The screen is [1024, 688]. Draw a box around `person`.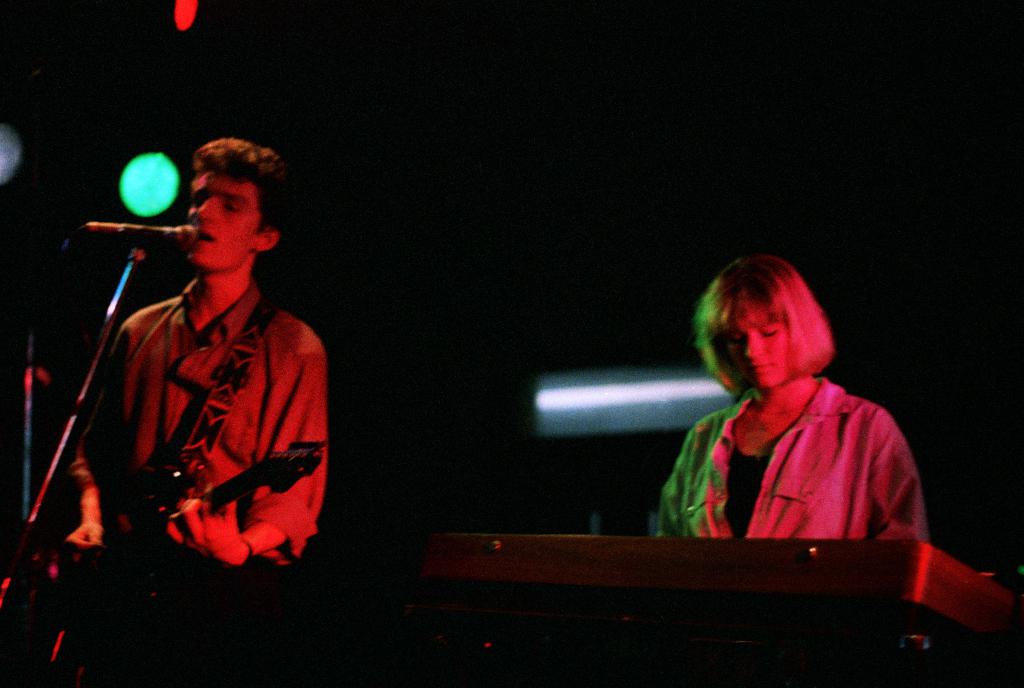
detection(669, 240, 937, 598).
